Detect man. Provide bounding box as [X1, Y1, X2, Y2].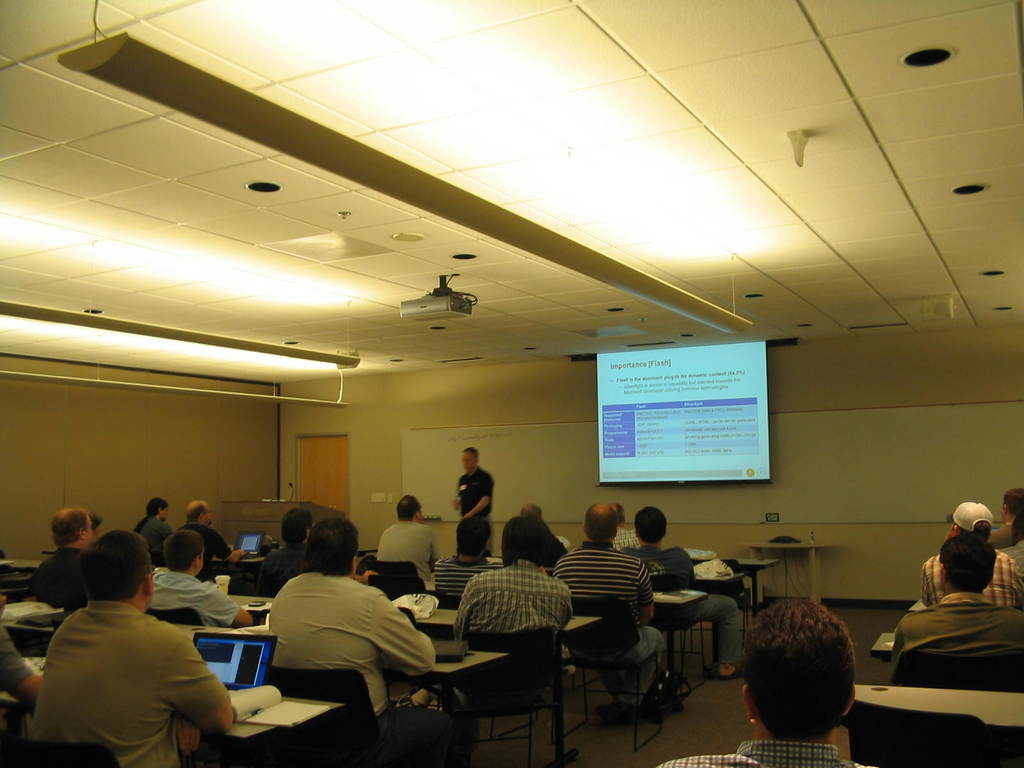
[445, 443, 494, 550].
